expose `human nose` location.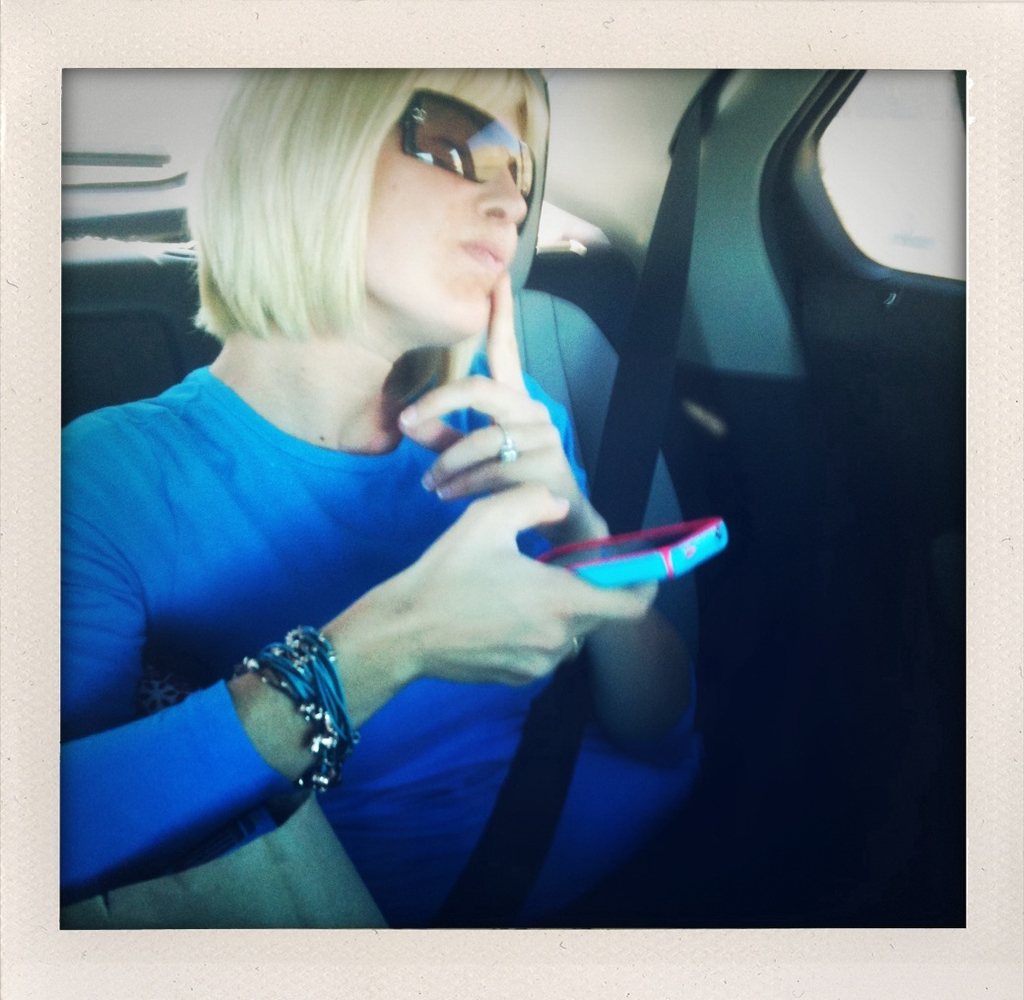
Exposed at <region>474, 168, 530, 226</region>.
